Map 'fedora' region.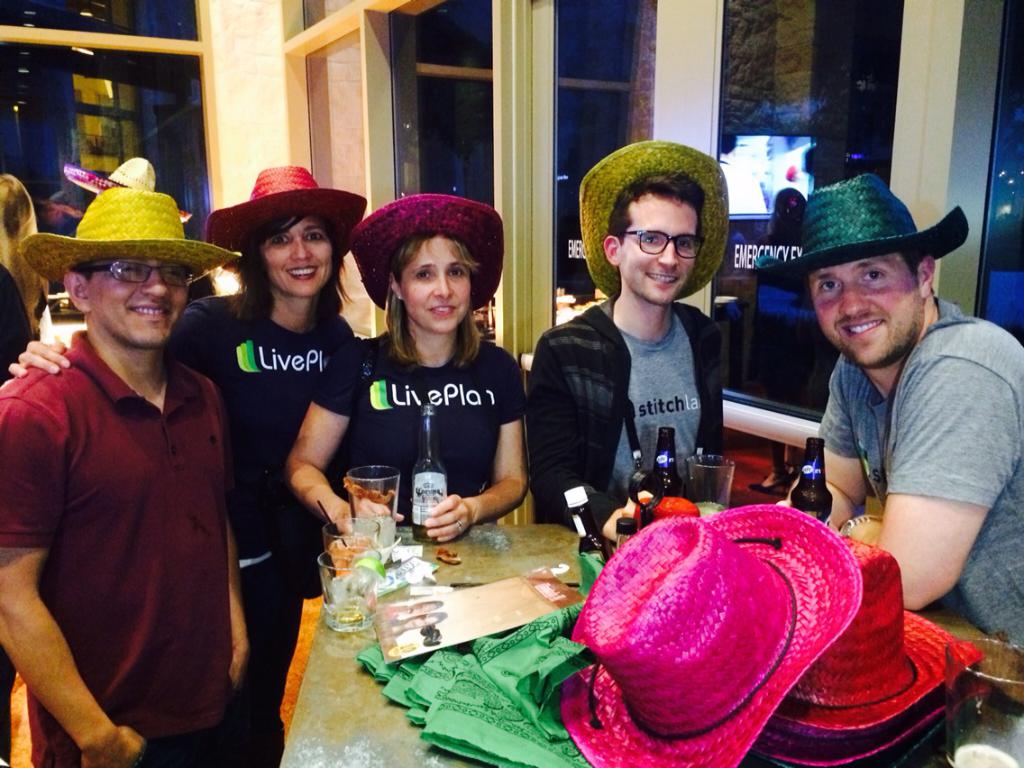
Mapped to 754 172 965 293.
